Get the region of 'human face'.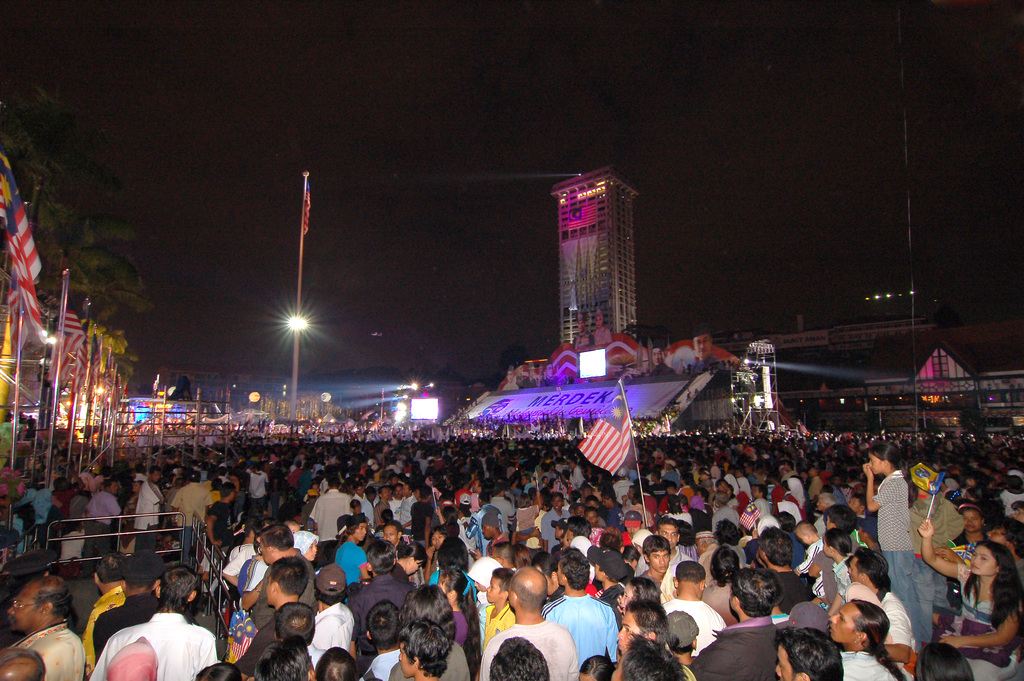
(x1=529, y1=367, x2=534, y2=376).
